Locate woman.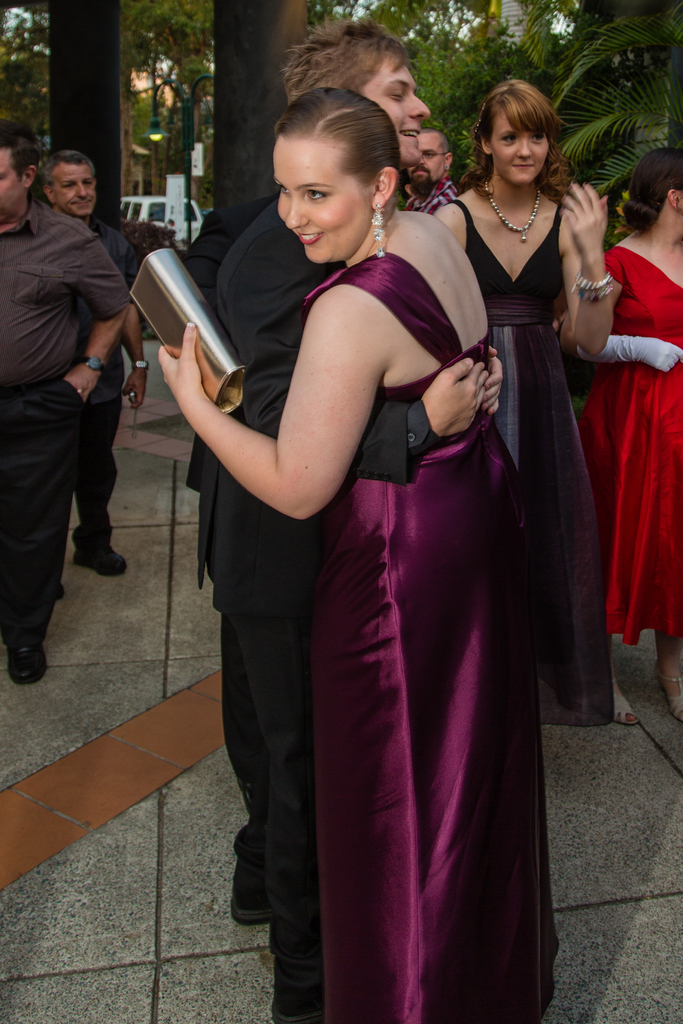
Bounding box: x1=206 y1=110 x2=571 y2=1007.
